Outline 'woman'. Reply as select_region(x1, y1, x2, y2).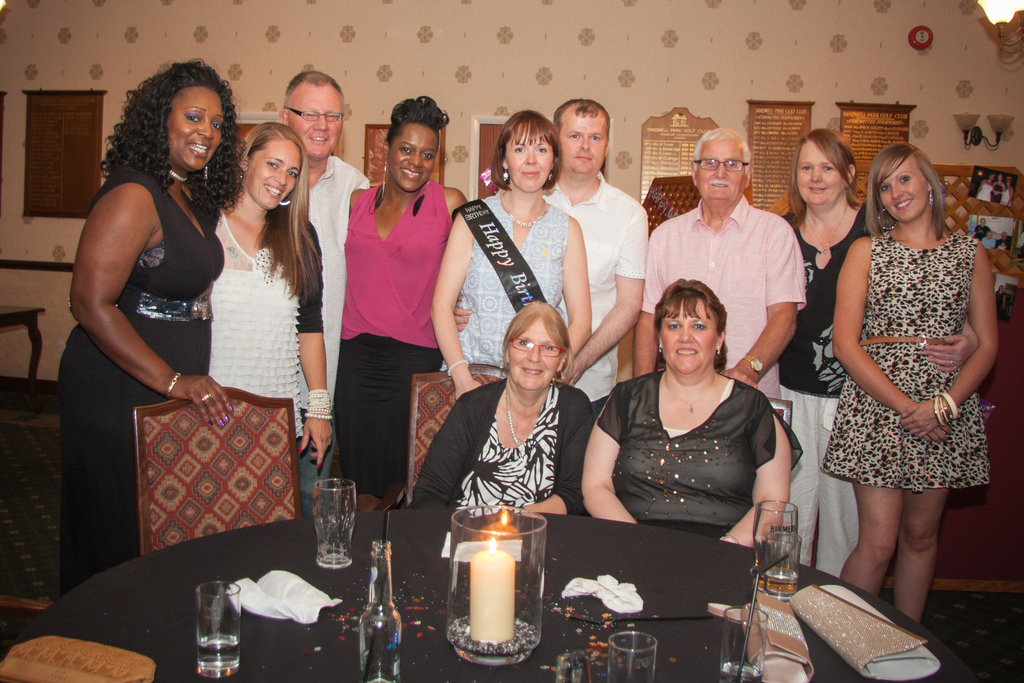
select_region(761, 129, 976, 576).
